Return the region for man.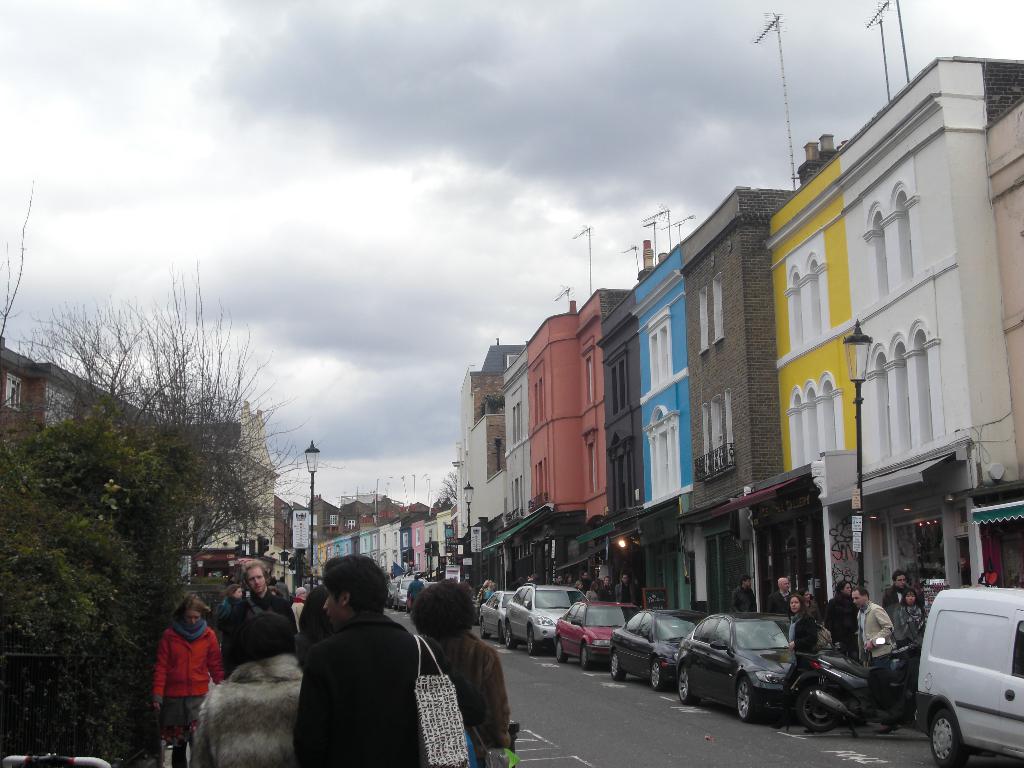
[left=403, top=572, right=424, bottom=615].
